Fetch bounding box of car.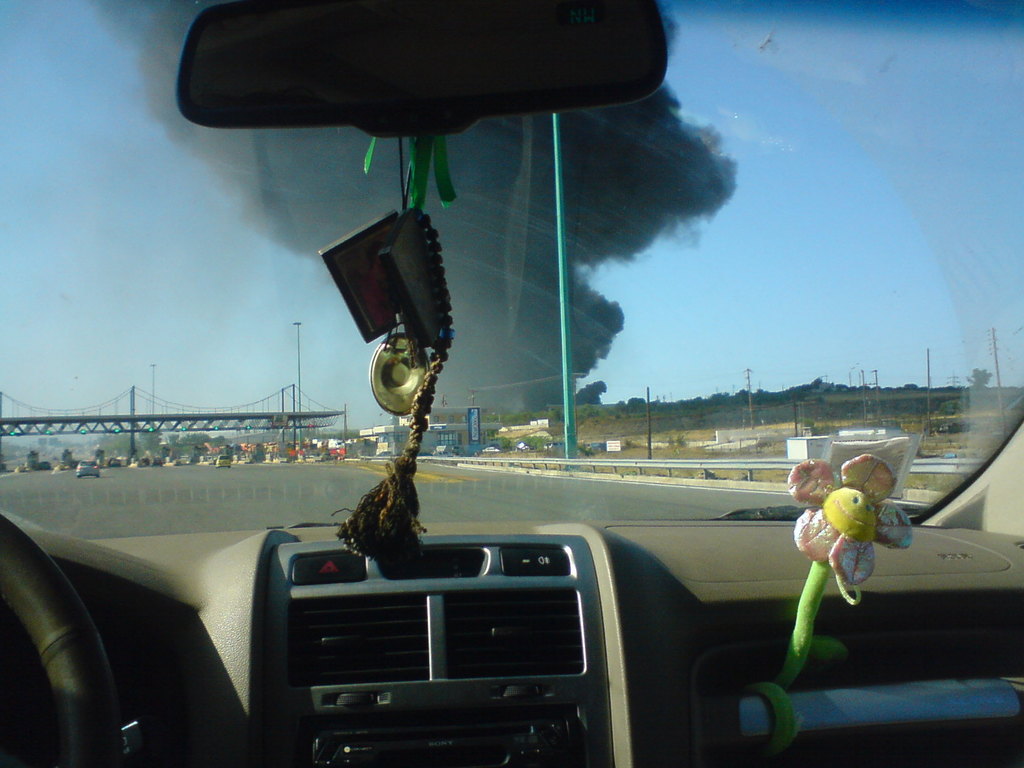
Bbox: left=76, top=458, right=100, bottom=476.
